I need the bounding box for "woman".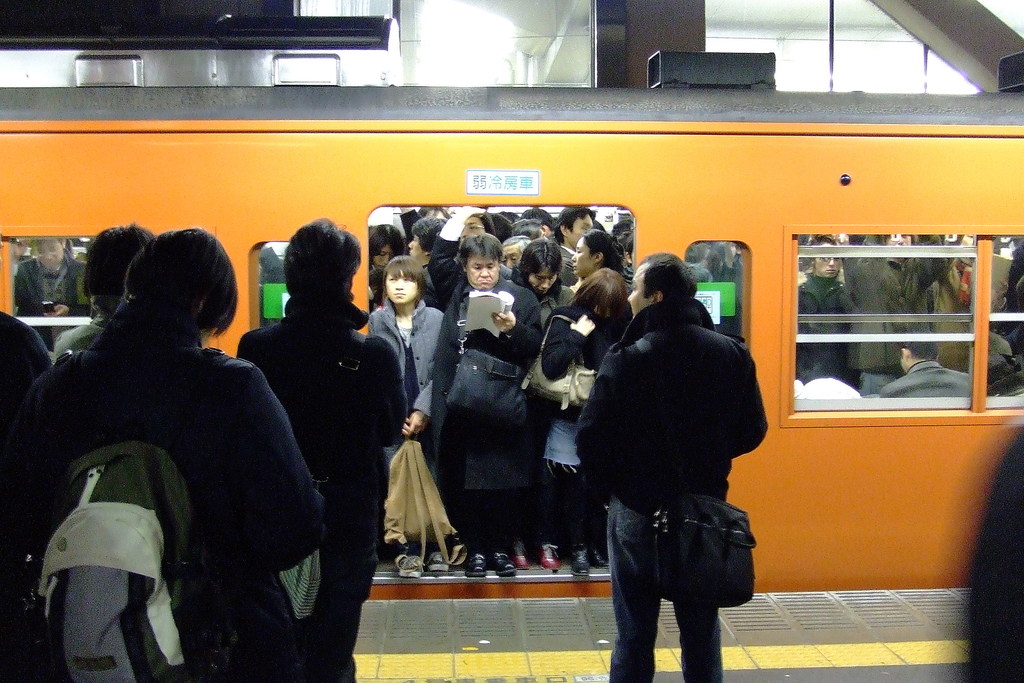
Here it is: crop(371, 264, 441, 573).
